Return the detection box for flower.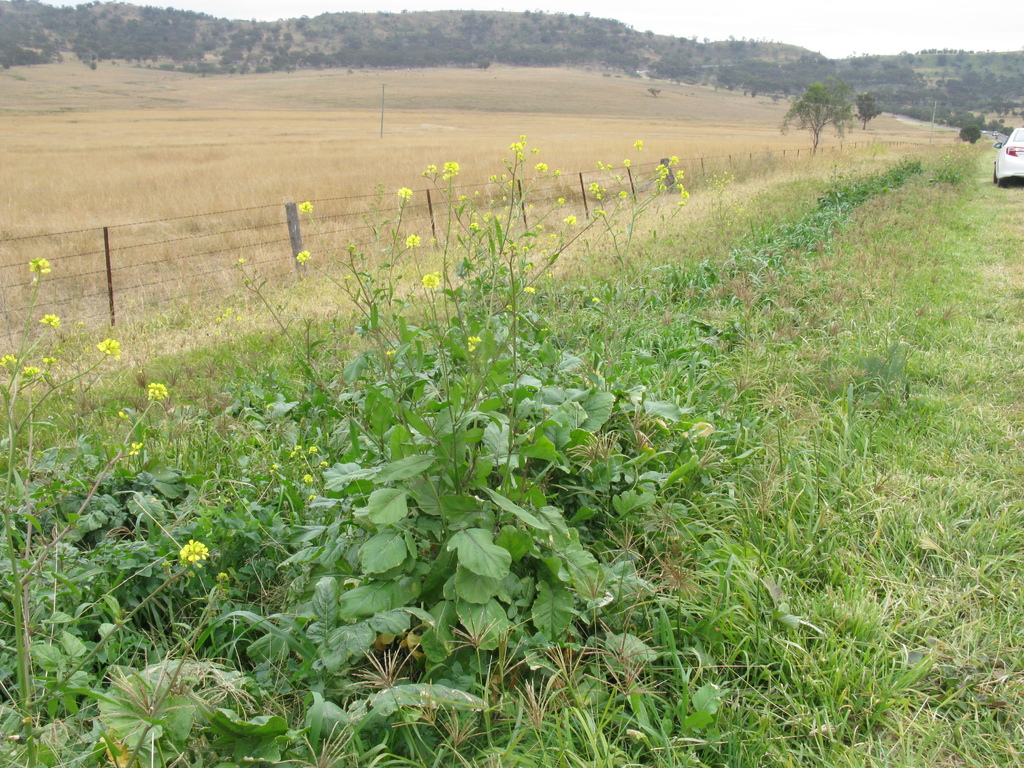
(left=632, top=141, right=646, bottom=150).
